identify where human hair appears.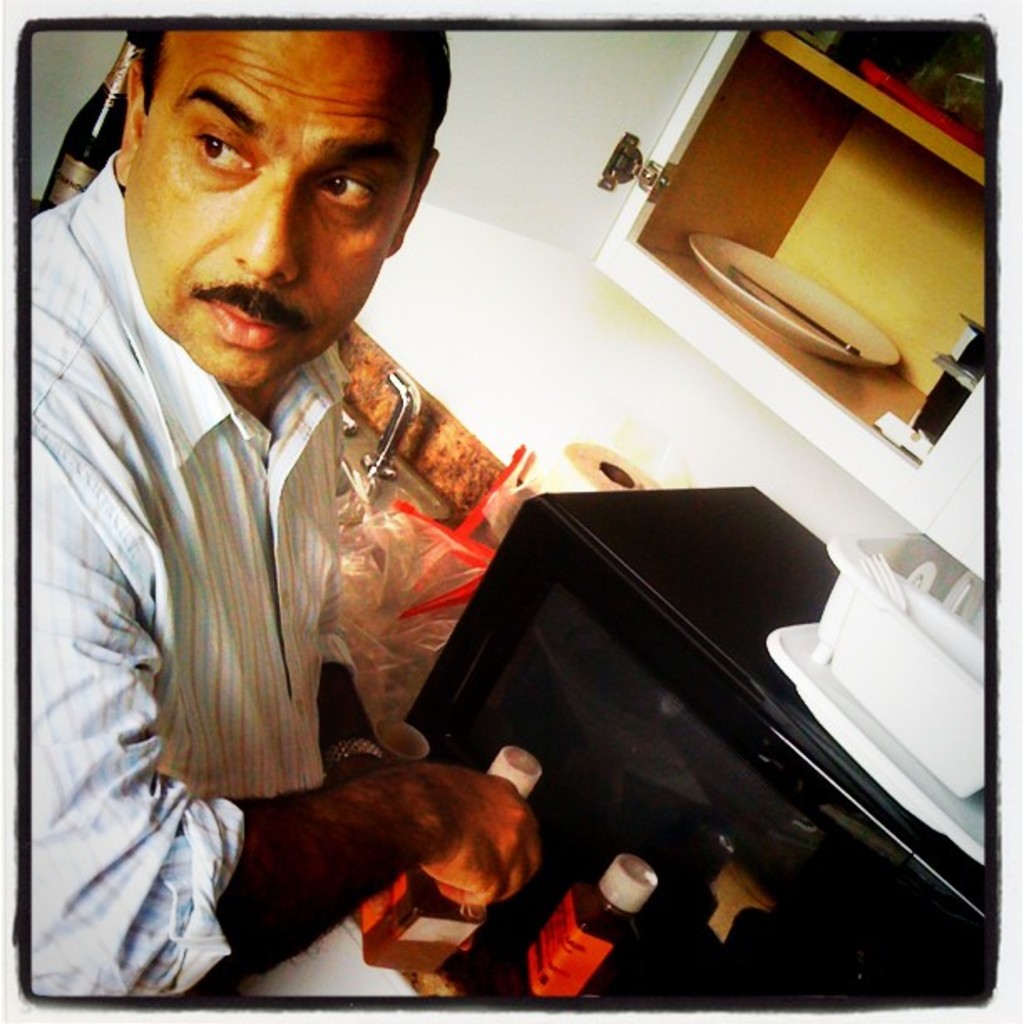
Appears at BBox(132, 15, 457, 154).
